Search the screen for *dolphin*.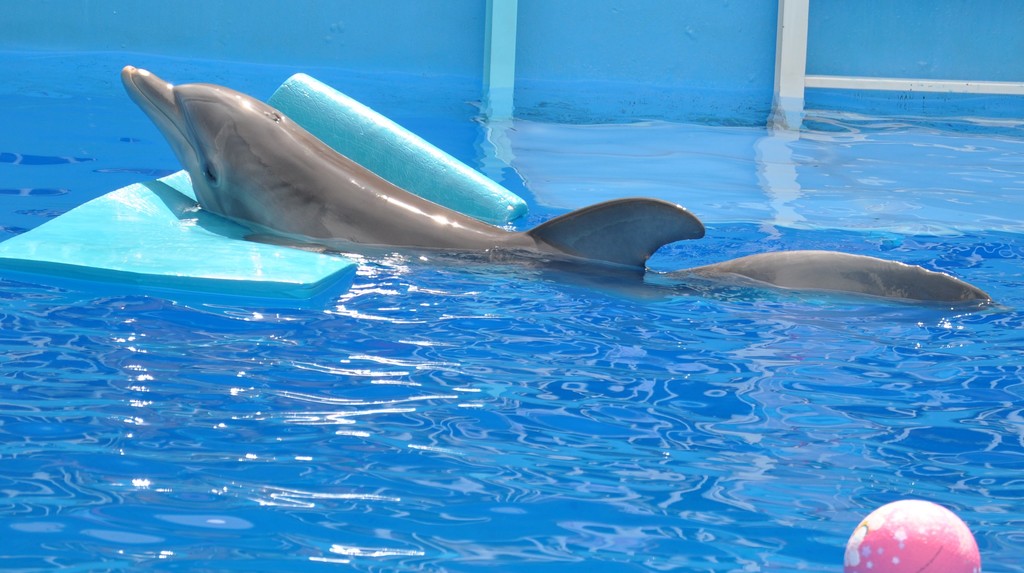
Found at {"x1": 122, "y1": 65, "x2": 996, "y2": 301}.
